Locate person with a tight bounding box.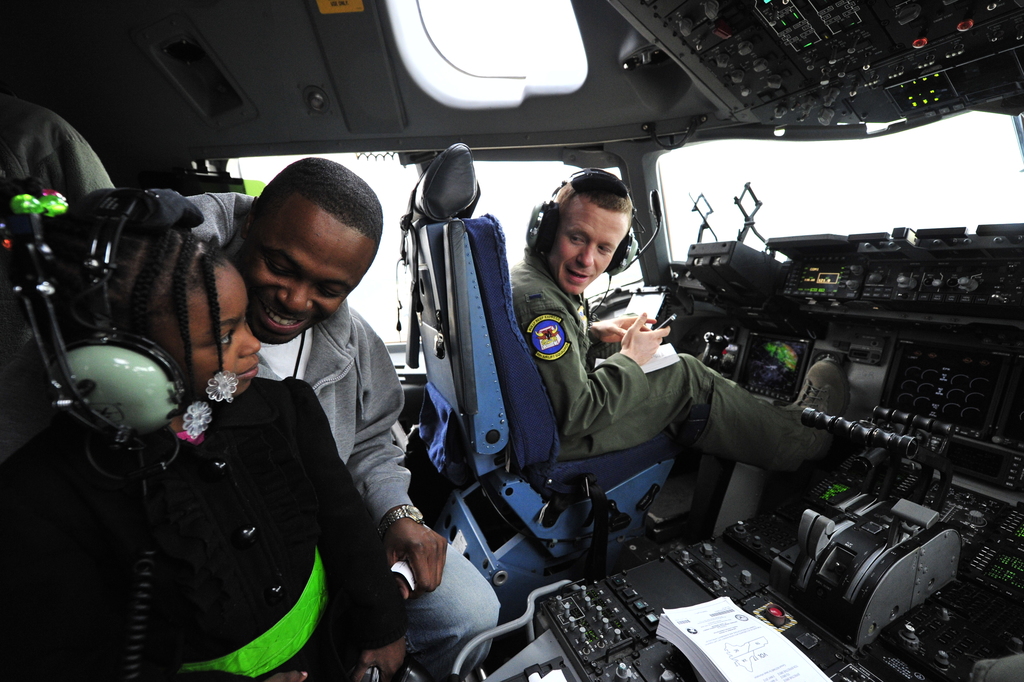
<bbox>30, 193, 412, 681</bbox>.
